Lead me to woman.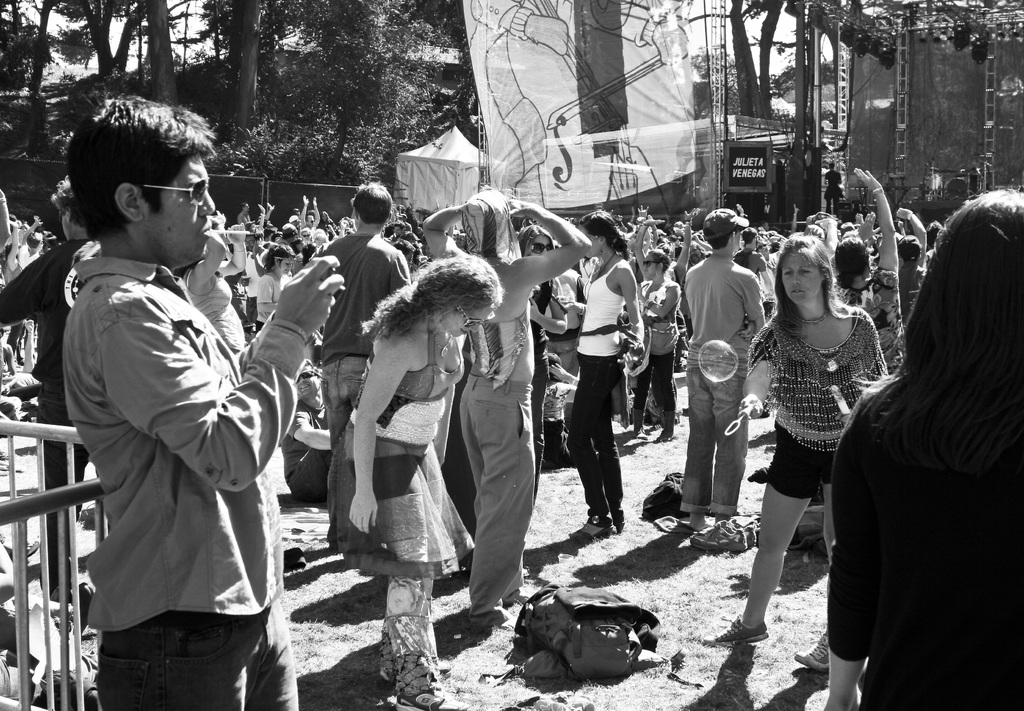
Lead to 627 246 682 441.
